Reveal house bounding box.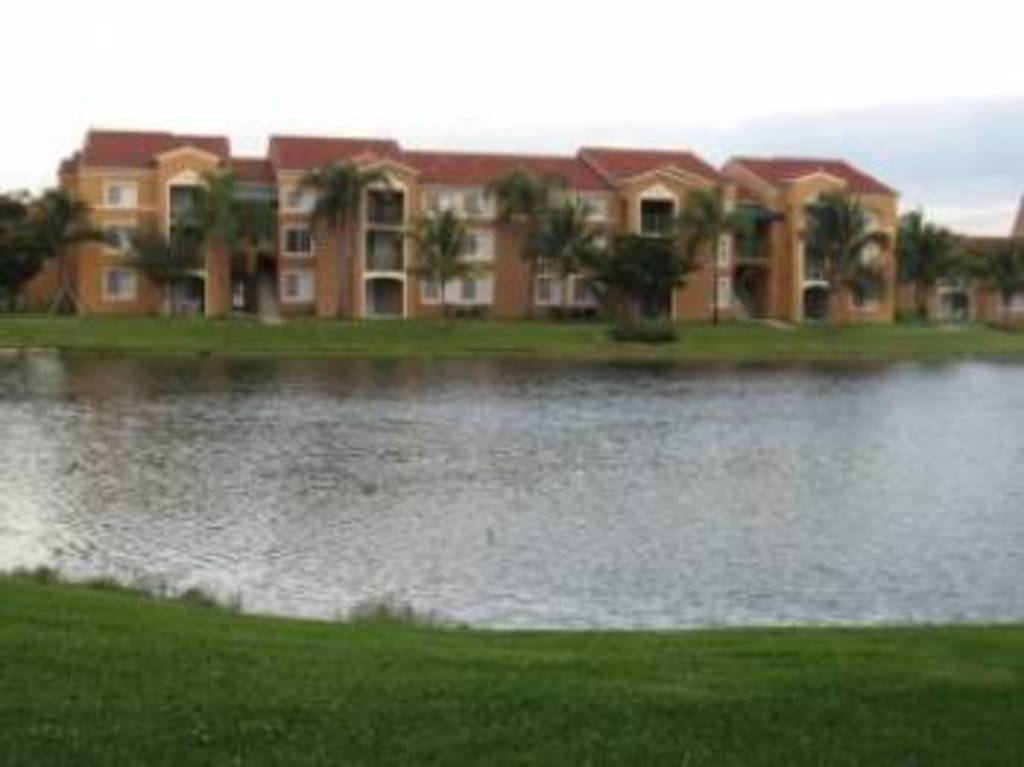
Revealed: bbox(3, 141, 85, 281).
